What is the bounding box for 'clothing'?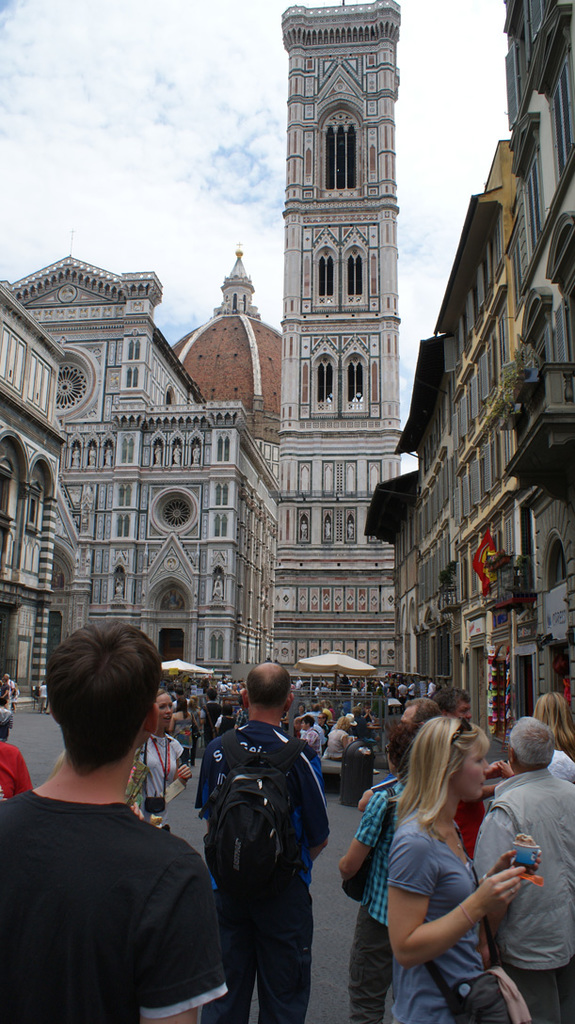
bbox=(345, 776, 408, 1023).
